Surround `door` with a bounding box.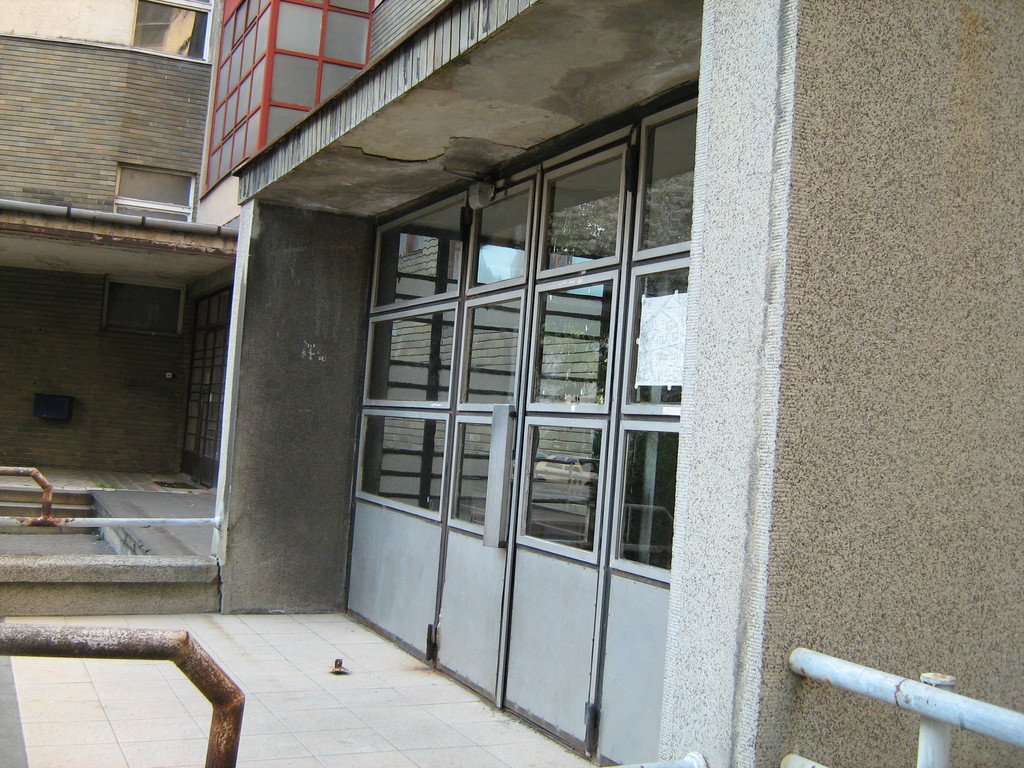
(499,408,610,757).
